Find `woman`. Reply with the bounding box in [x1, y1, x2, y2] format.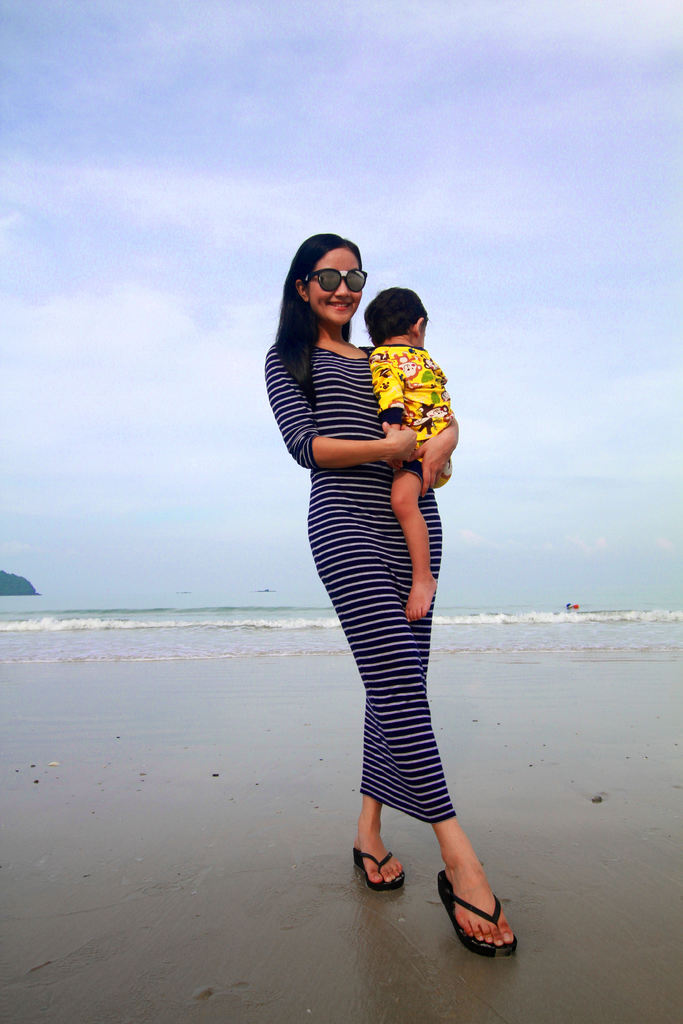
[250, 227, 519, 968].
